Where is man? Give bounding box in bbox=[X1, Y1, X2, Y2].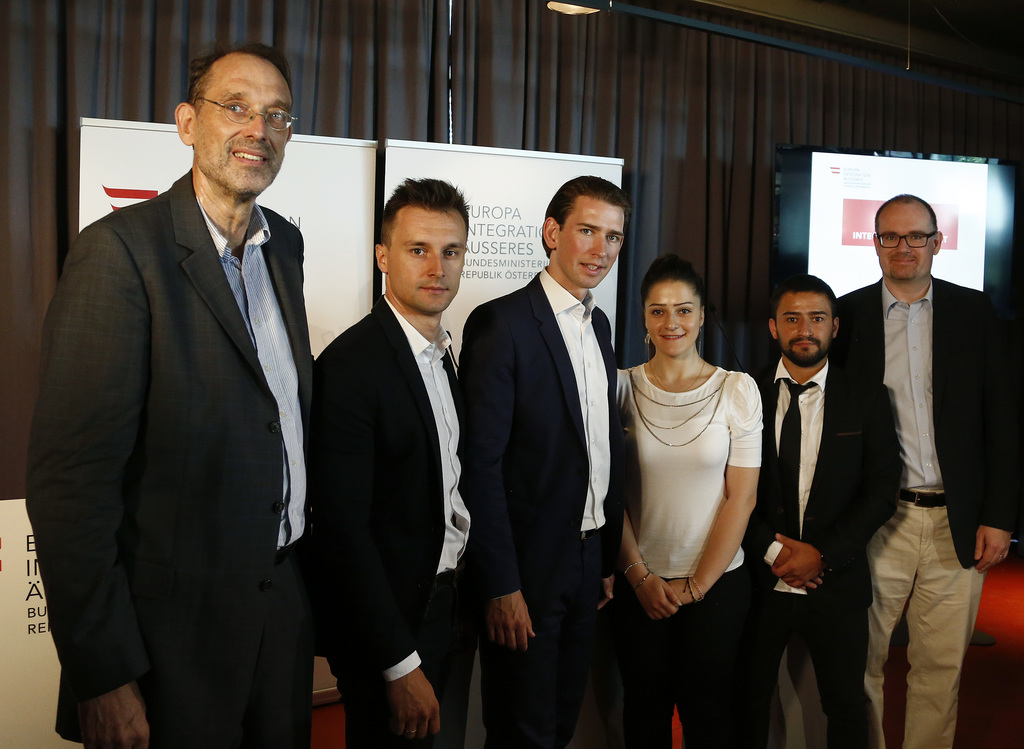
bbox=[842, 137, 998, 748].
